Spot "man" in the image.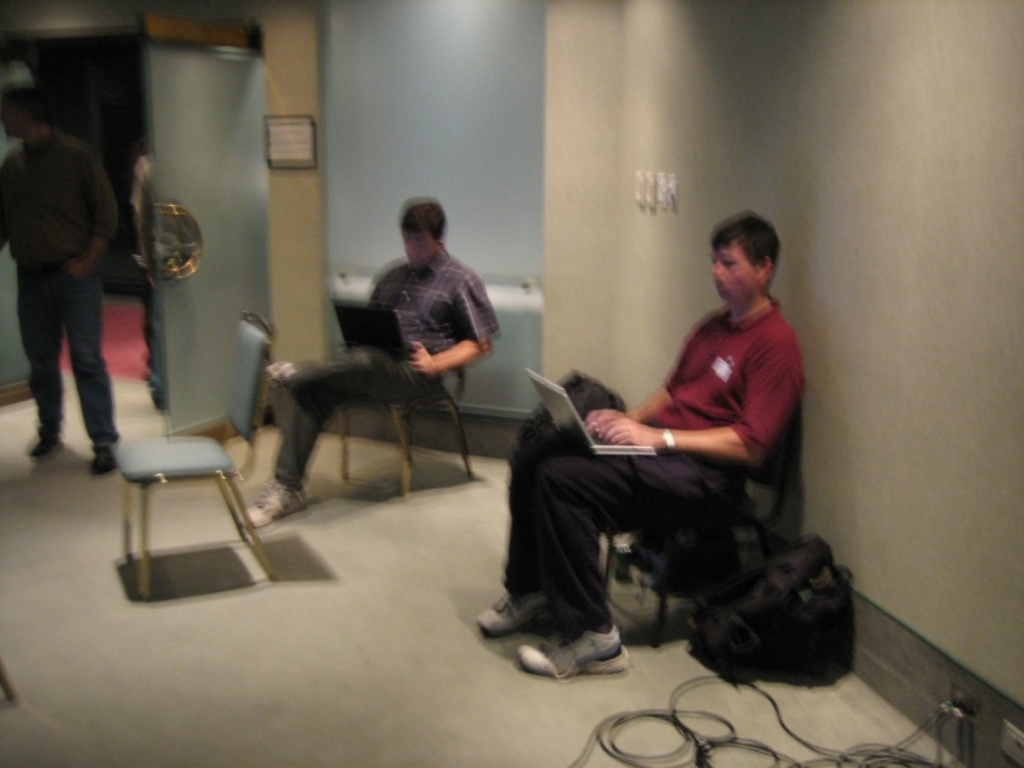
"man" found at crop(480, 207, 805, 680).
